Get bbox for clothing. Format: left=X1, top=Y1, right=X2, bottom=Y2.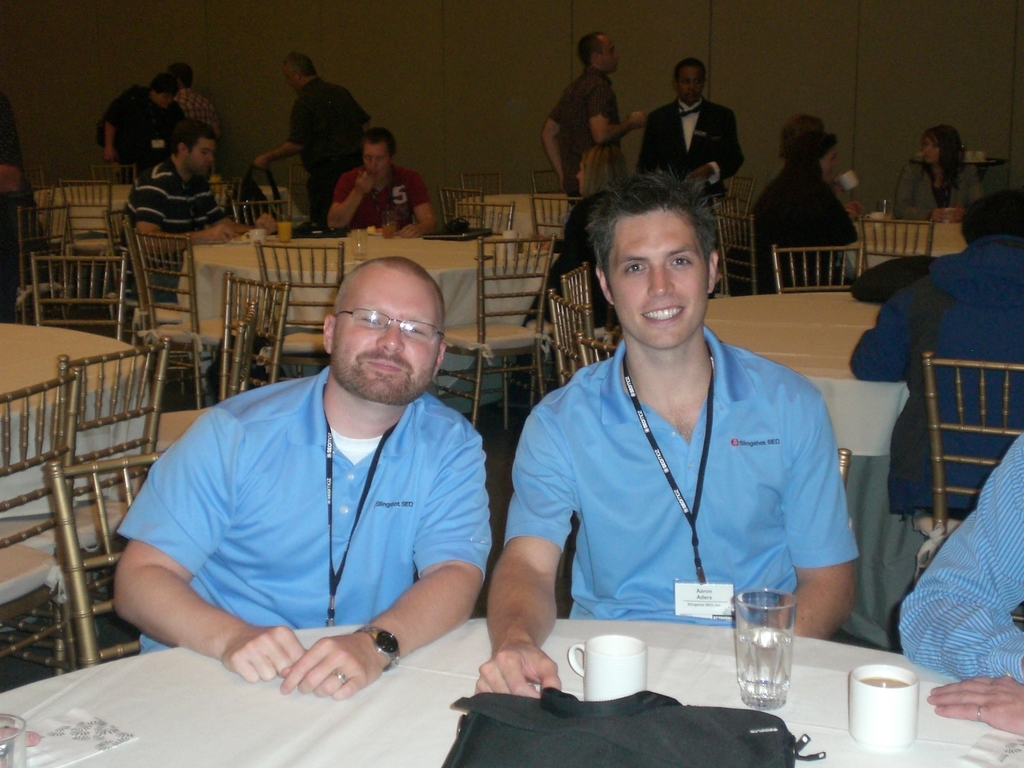
left=640, top=98, right=745, bottom=257.
